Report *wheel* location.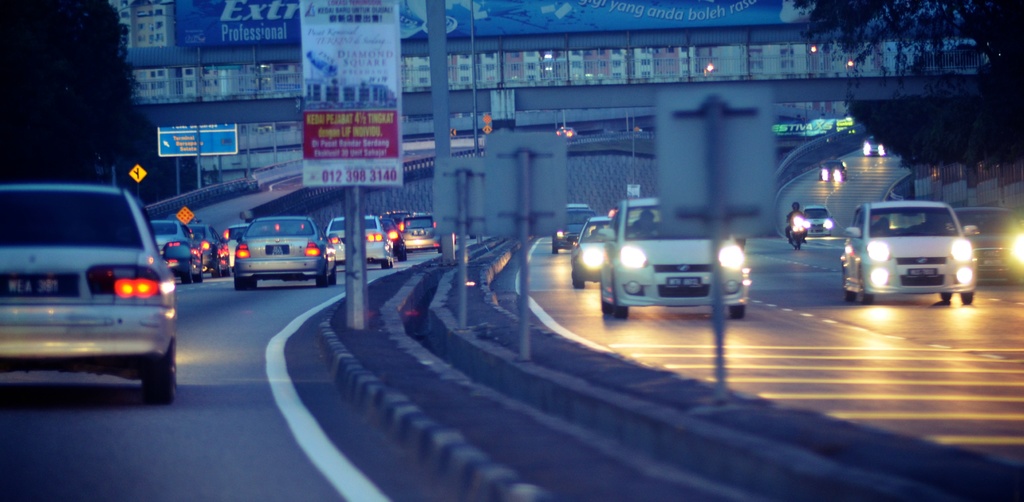
Report: x1=613 y1=302 x2=630 y2=321.
